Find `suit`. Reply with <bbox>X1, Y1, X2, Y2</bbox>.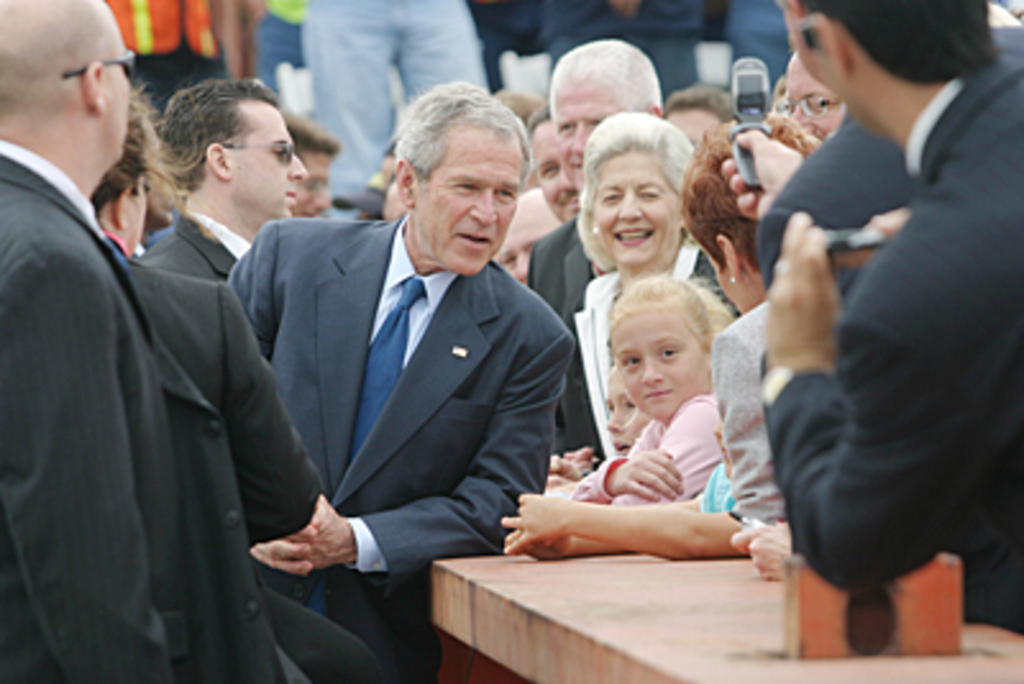
<bbox>108, 238, 320, 681</bbox>.
